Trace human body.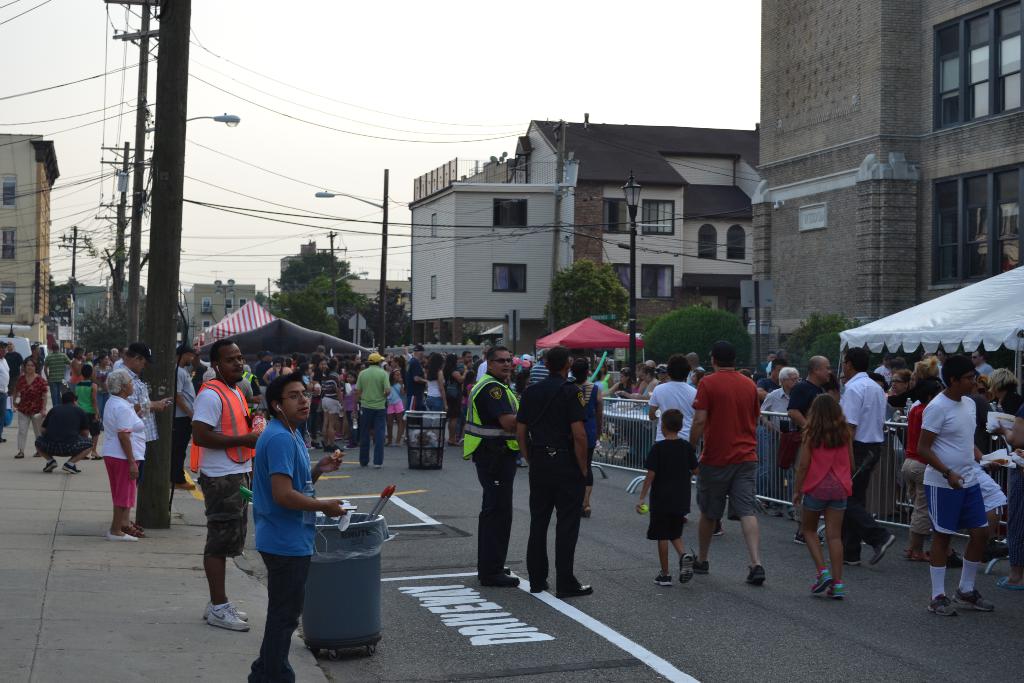
Traced to 108:358:168:533.
